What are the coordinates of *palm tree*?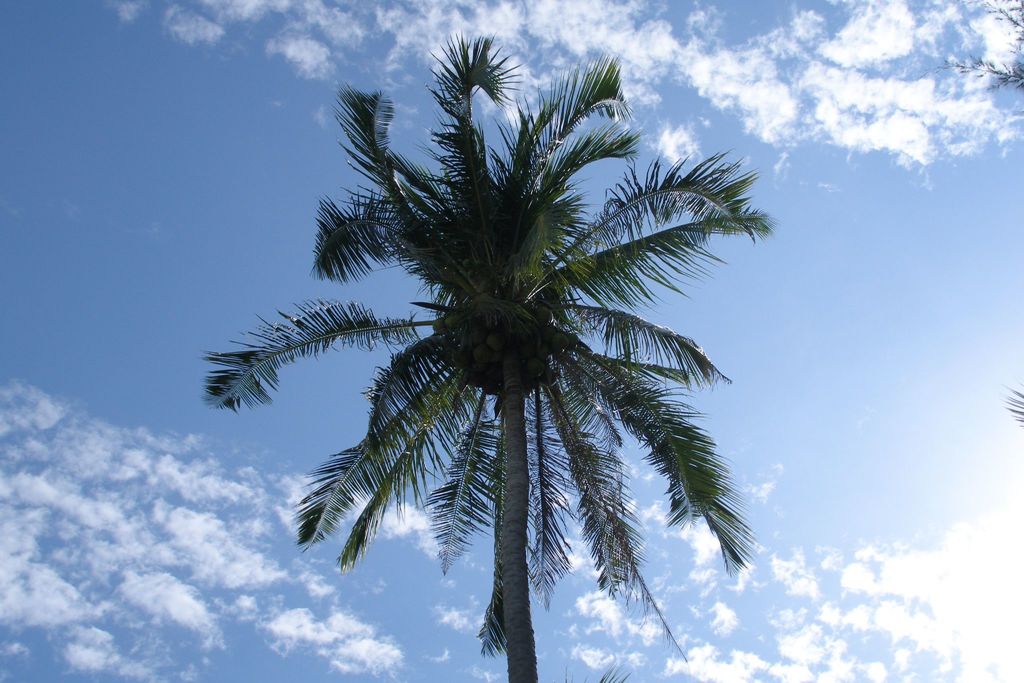
BBox(196, 29, 750, 682).
